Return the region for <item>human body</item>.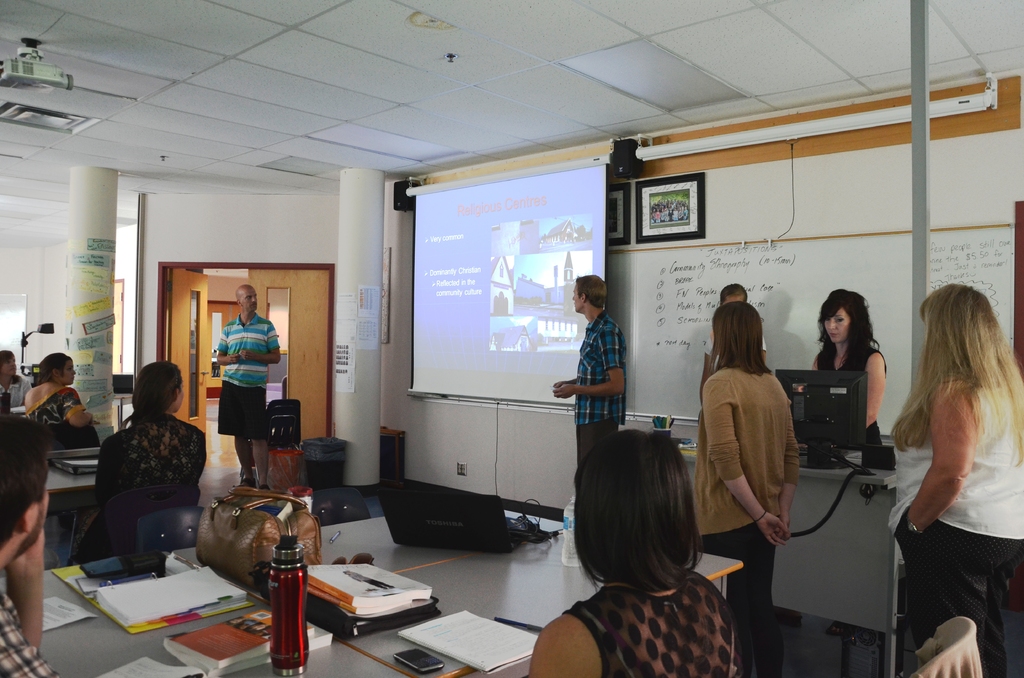
detection(551, 312, 635, 550).
